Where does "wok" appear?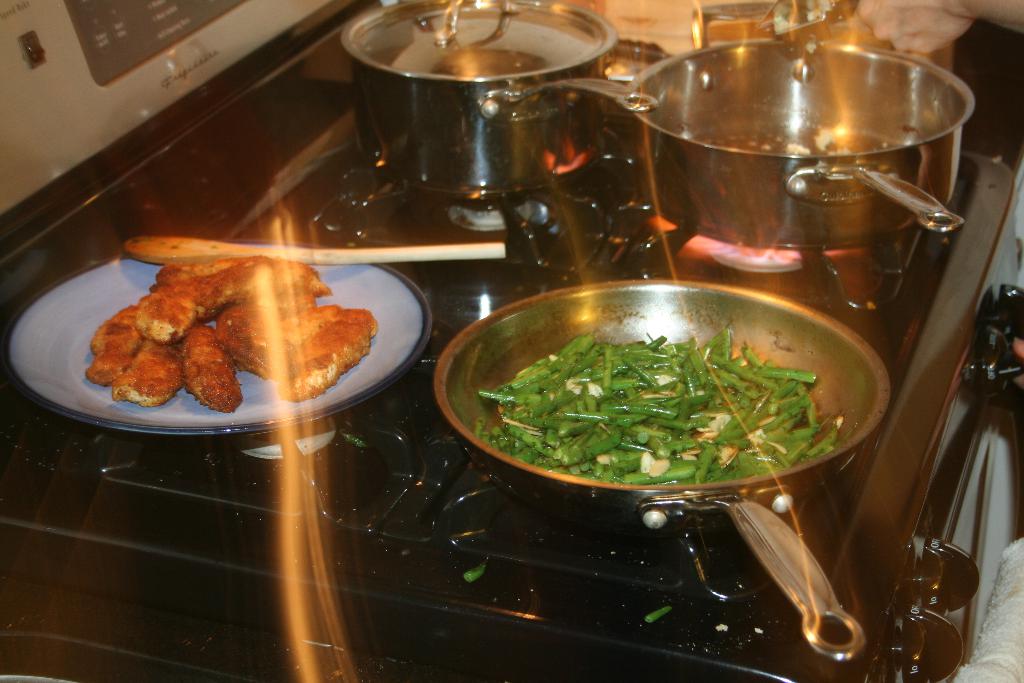
Appears at detection(479, 26, 980, 263).
